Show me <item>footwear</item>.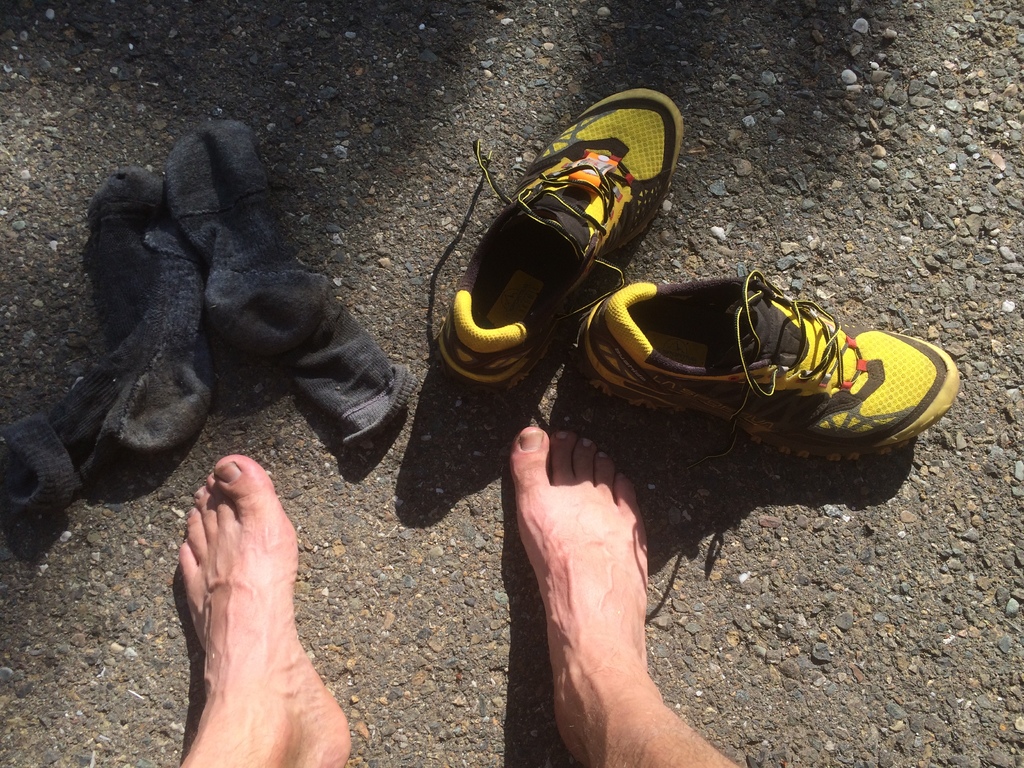
<item>footwear</item> is here: detection(573, 273, 964, 468).
